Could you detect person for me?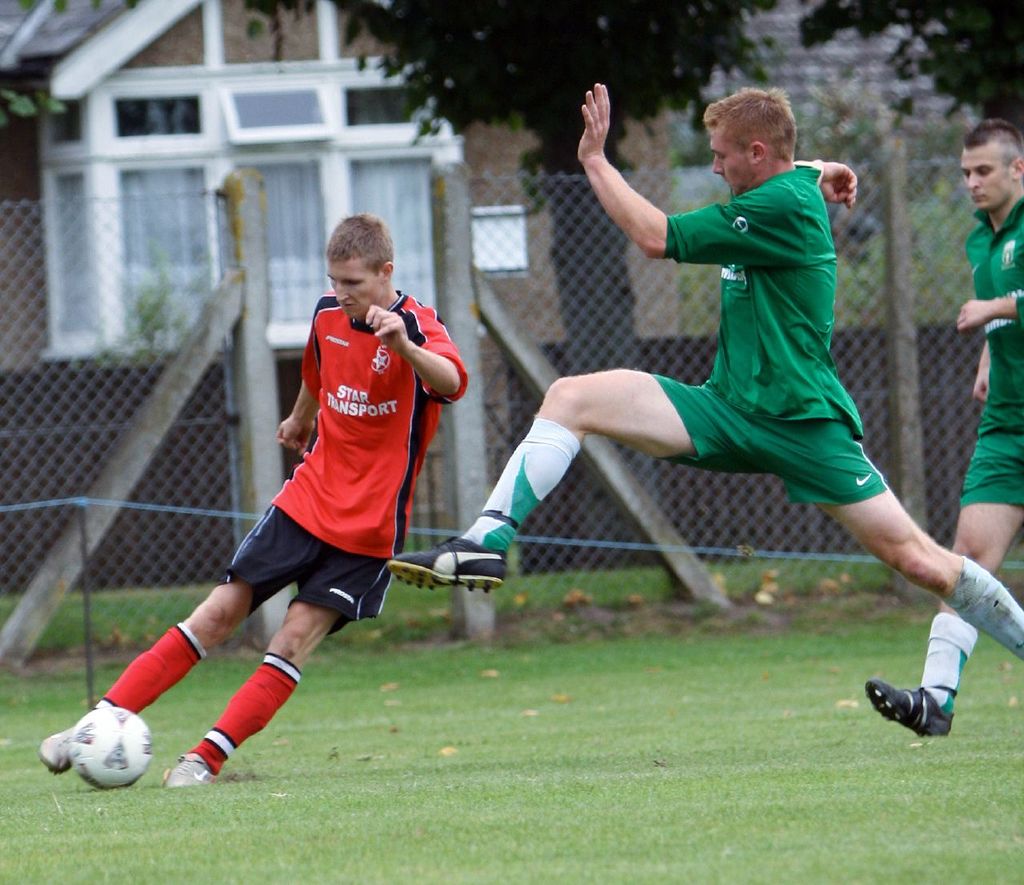
Detection result: <box>380,82,1023,666</box>.
